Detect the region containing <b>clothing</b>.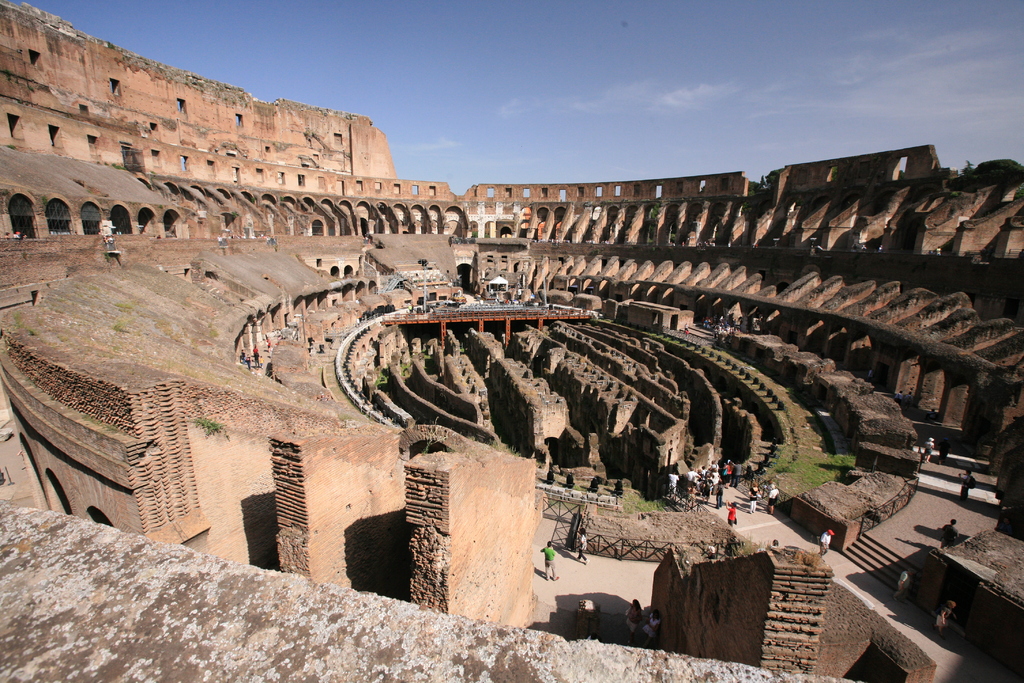
<bbox>958, 473, 972, 500</bbox>.
